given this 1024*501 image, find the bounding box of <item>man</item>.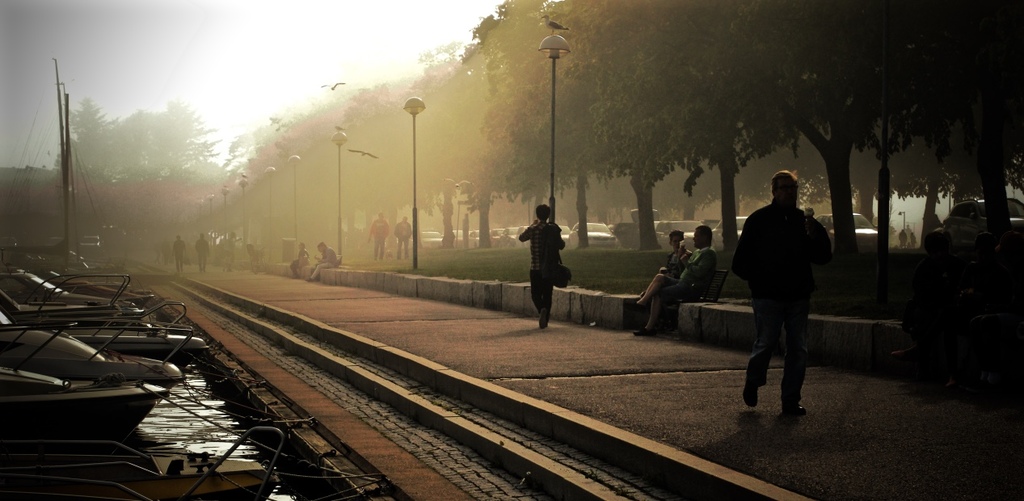
[x1=312, y1=240, x2=339, y2=280].
